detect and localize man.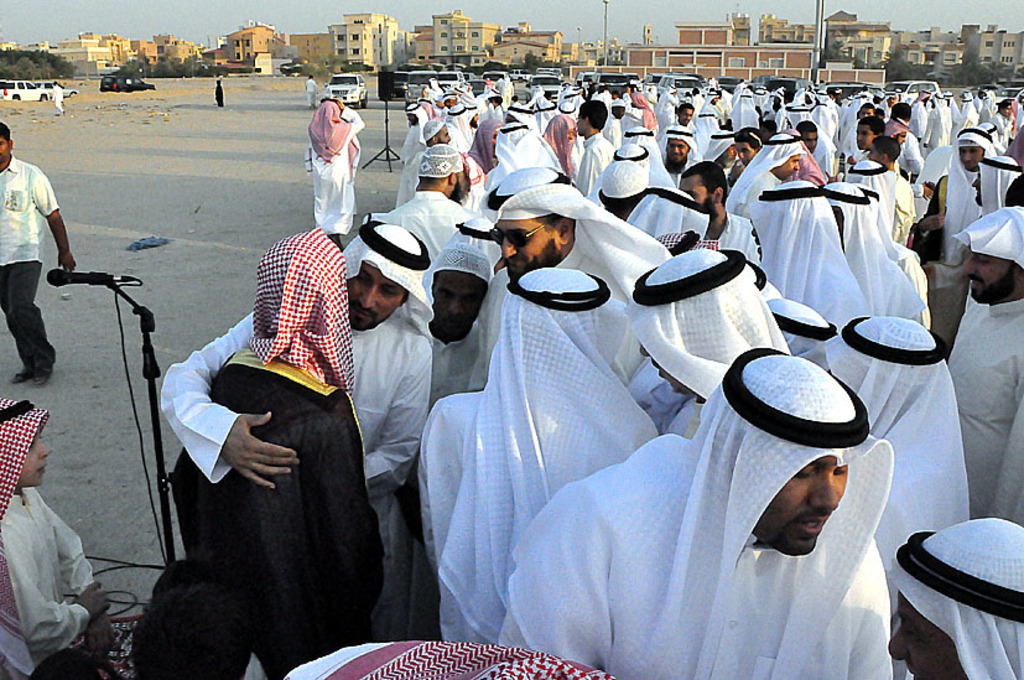
Localized at <region>306, 71, 316, 109</region>.
